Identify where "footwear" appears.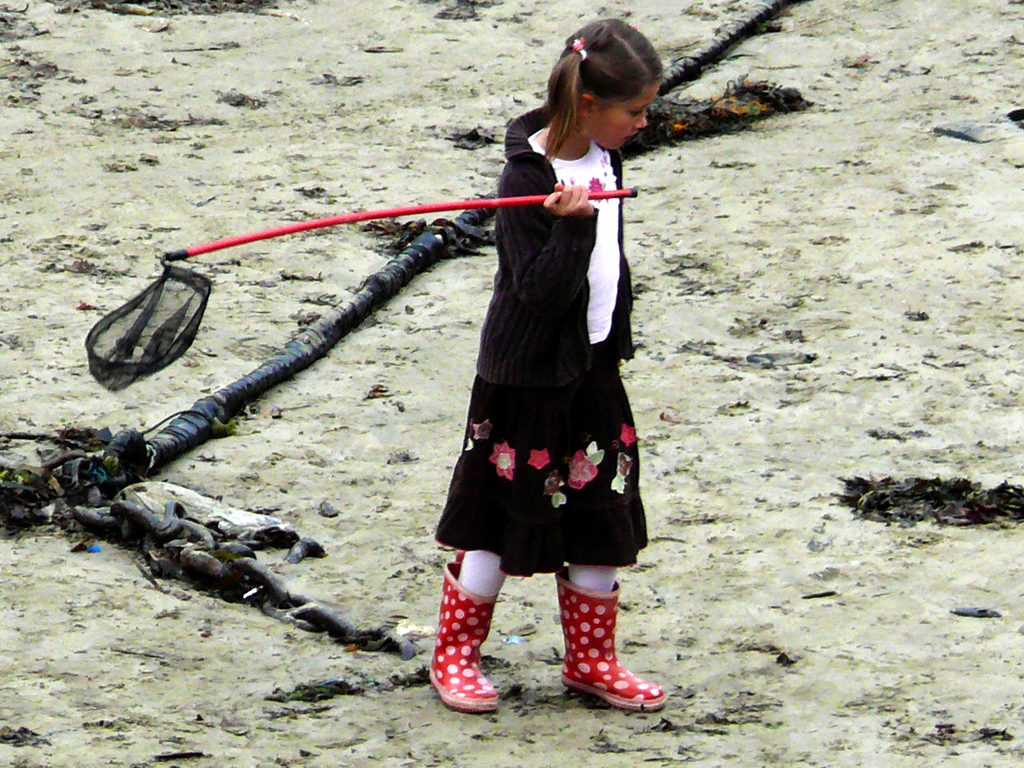
Appears at locate(425, 556, 493, 707).
